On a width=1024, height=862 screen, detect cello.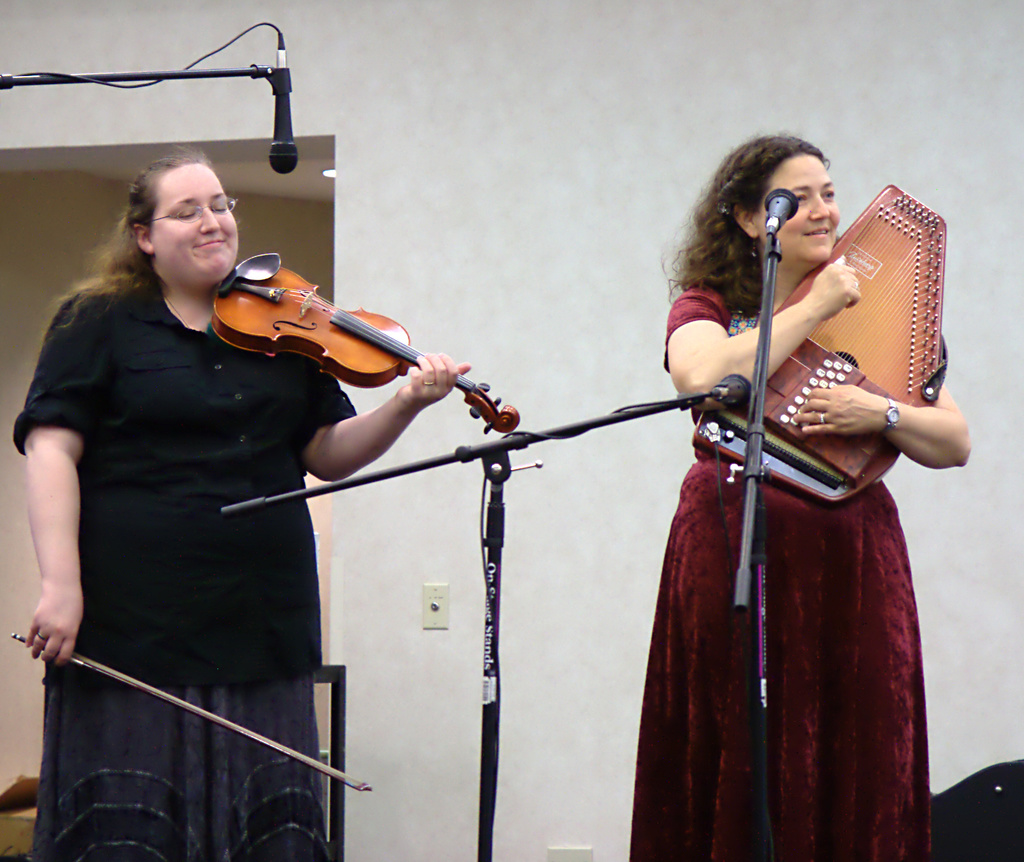
[208, 249, 523, 438].
